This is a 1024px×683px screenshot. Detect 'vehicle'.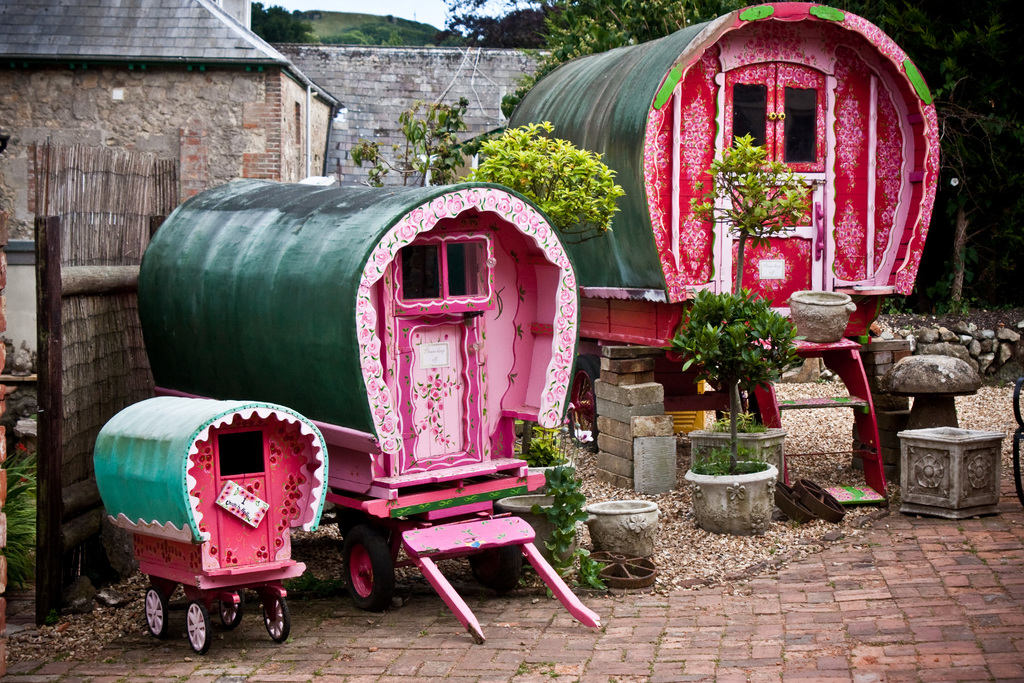
x1=132, y1=173, x2=615, y2=638.
